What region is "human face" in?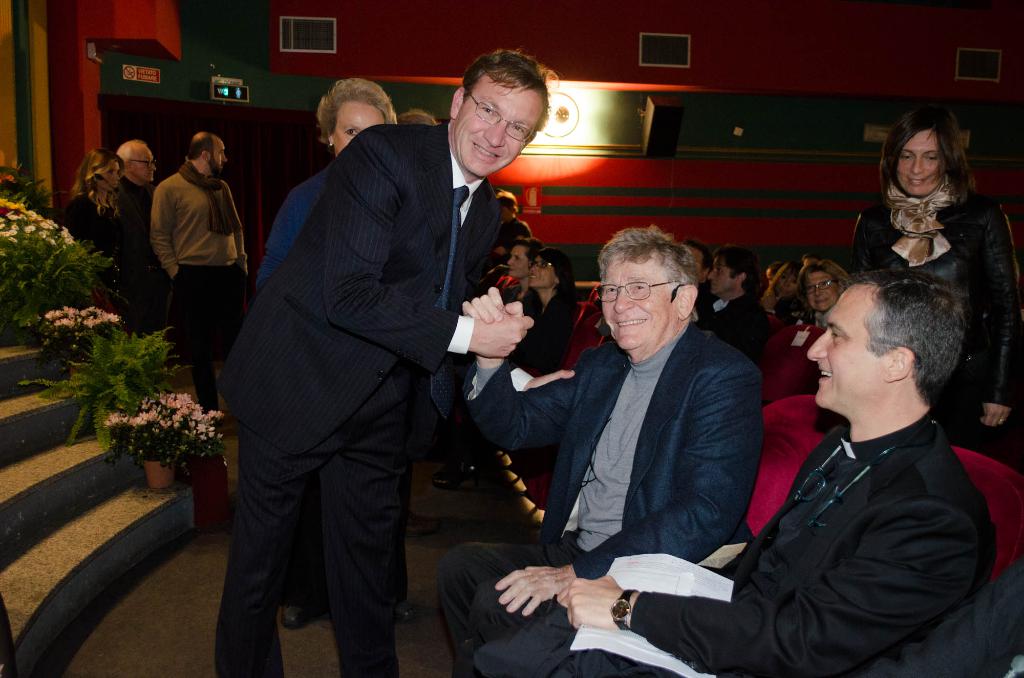
Rect(456, 85, 547, 180).
